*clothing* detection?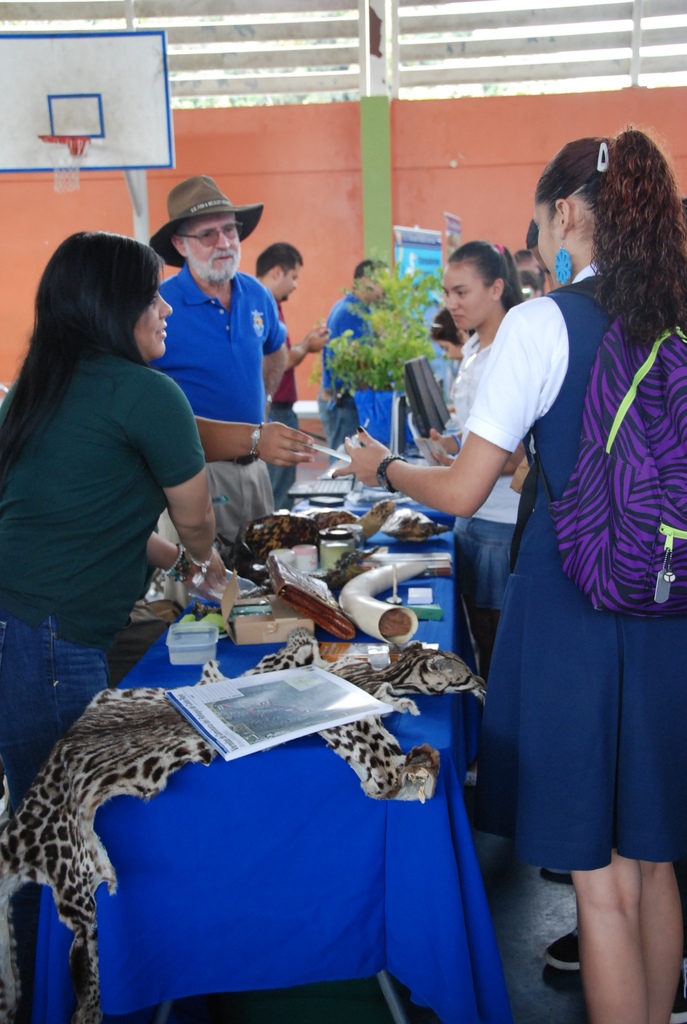
Rect(455, 236, 679, 882)
